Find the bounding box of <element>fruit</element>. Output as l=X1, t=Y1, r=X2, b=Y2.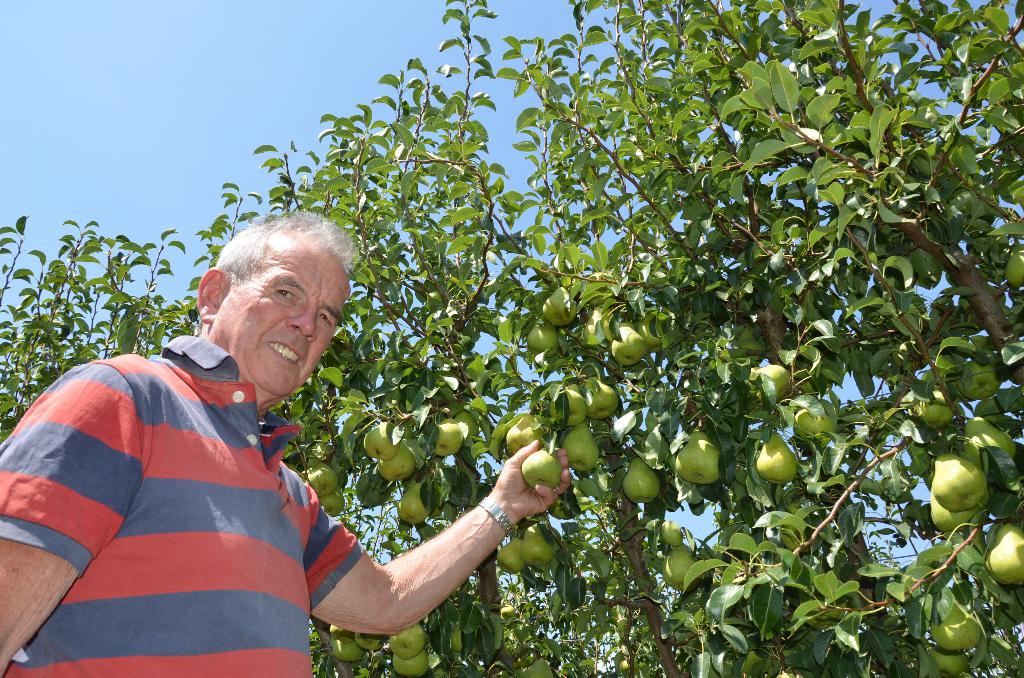
l=450, t=620, r=476, b=658.
